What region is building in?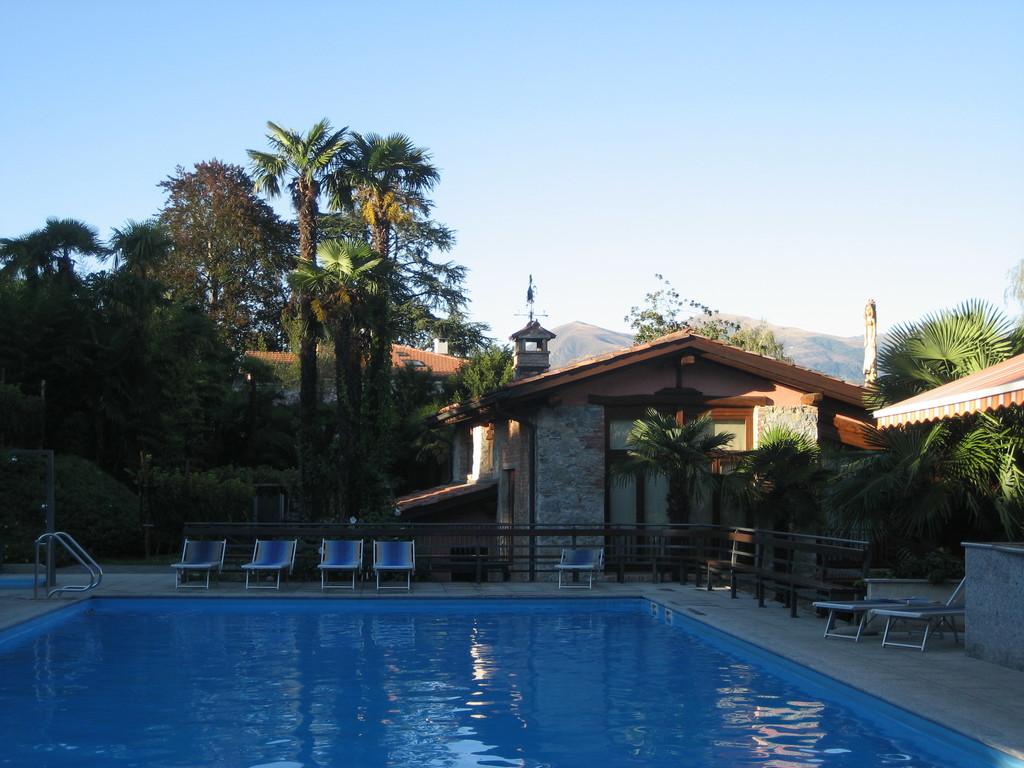
384 324 878 584.
